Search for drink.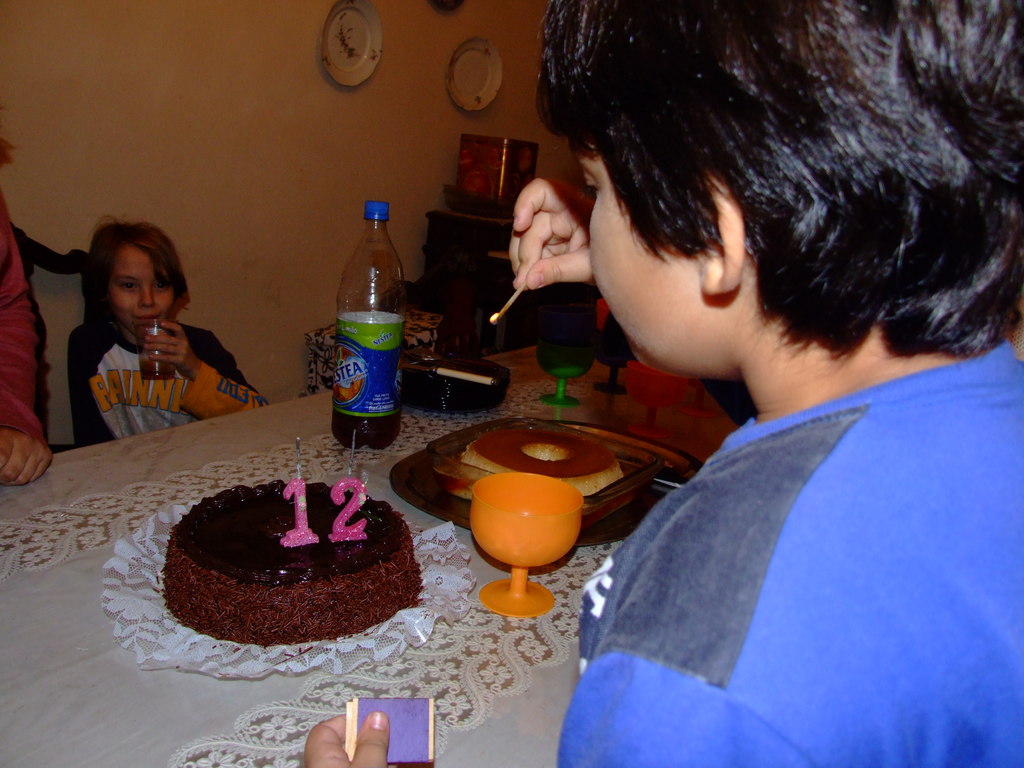
Found at x1=536, y1=341, x2=598, y2=380.
